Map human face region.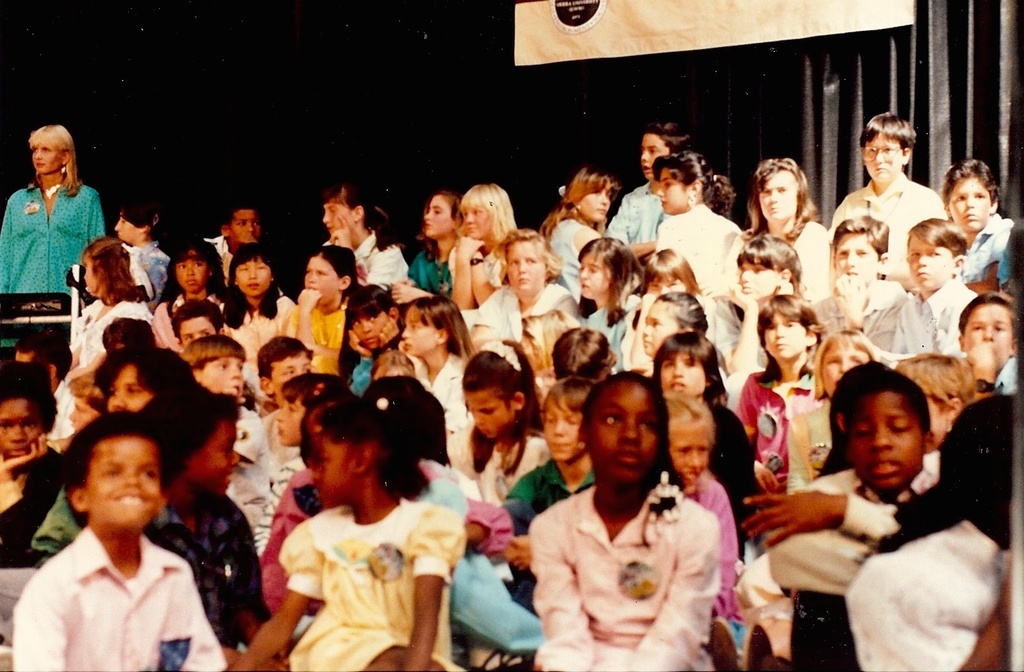
Mapped to detection(191, 424, 238, 490).
